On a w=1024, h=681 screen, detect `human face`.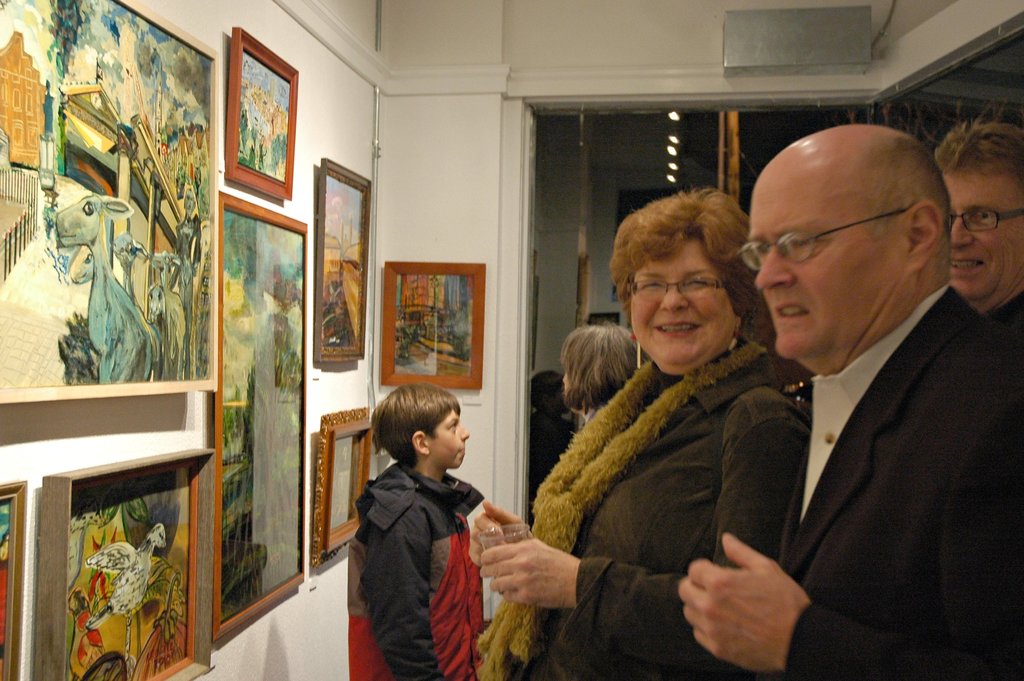
429,409,472,466.
